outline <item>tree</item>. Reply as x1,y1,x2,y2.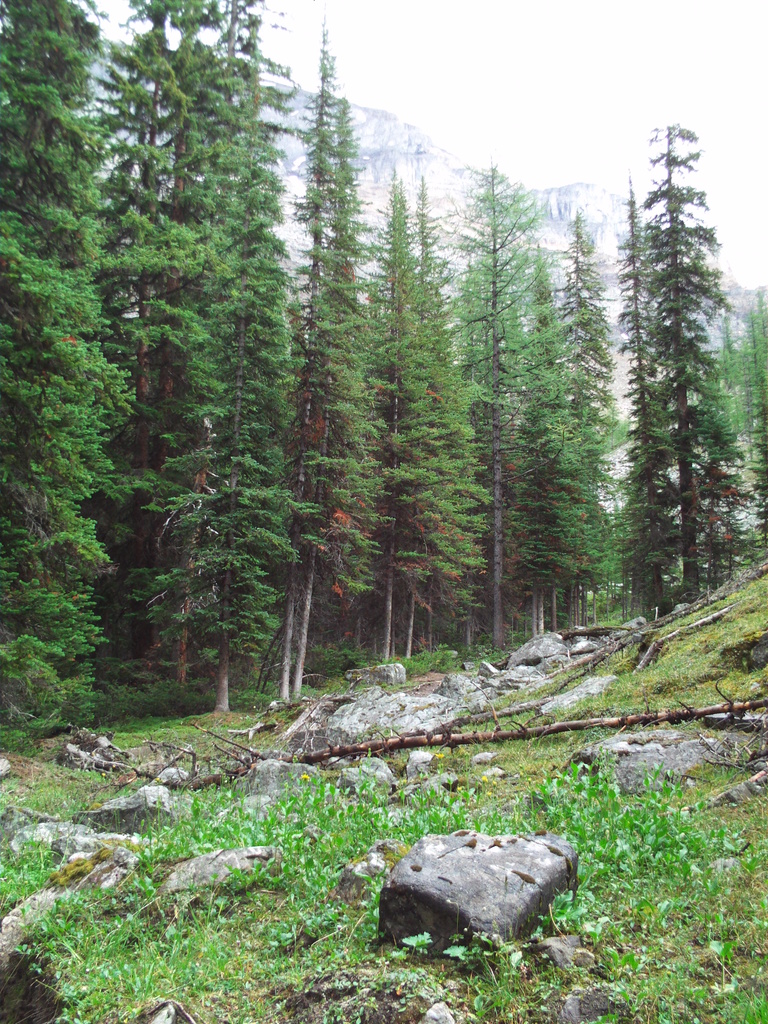
632,114,739,598.
